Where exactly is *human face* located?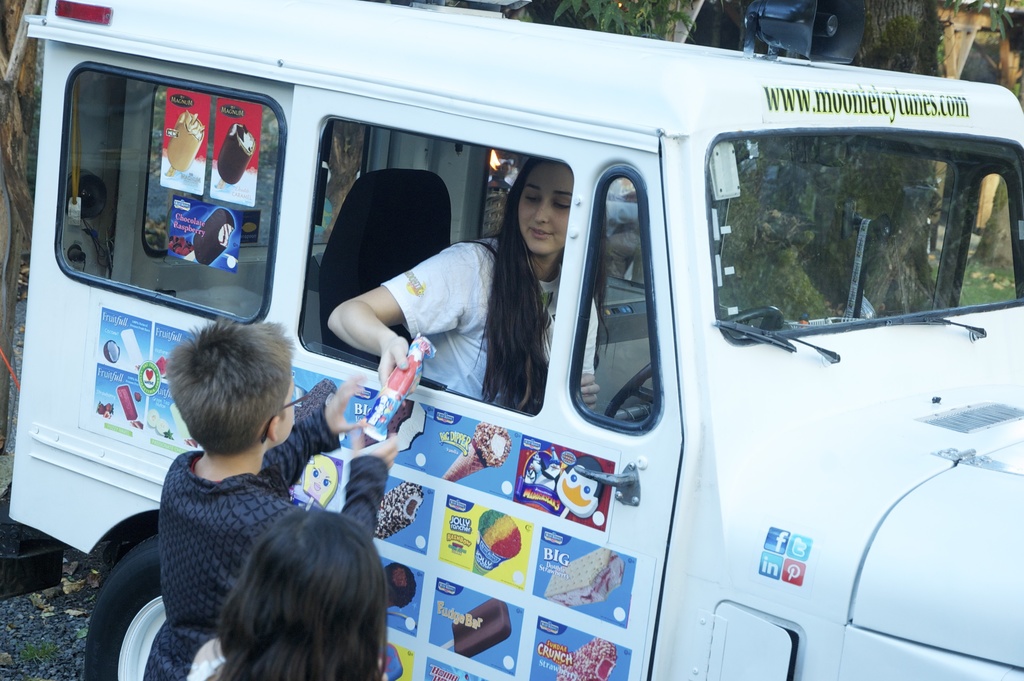
Its bounding box is l=285, t=376, r=295, b=443.
